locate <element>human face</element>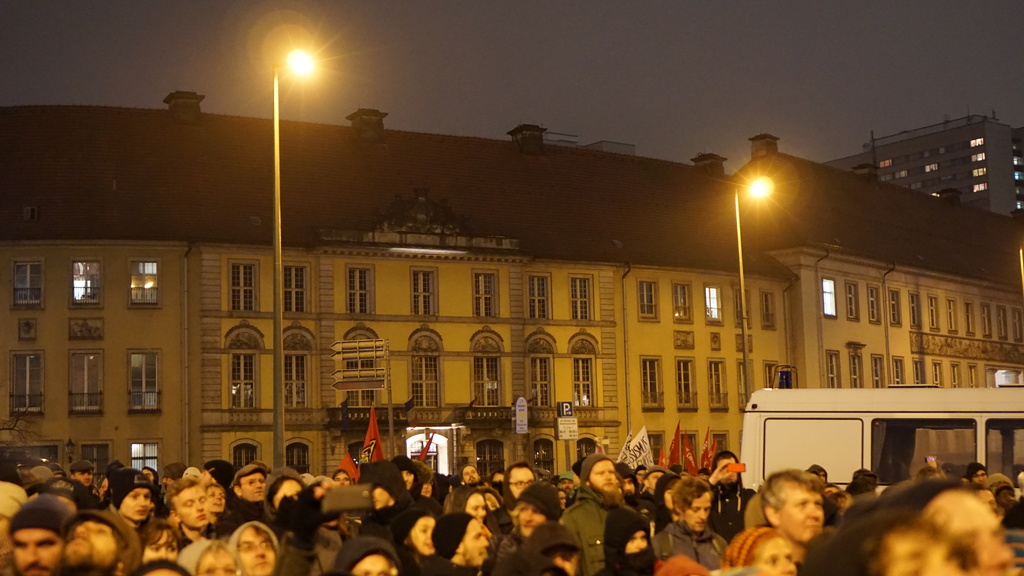
box(8, 529, 58, 575)
